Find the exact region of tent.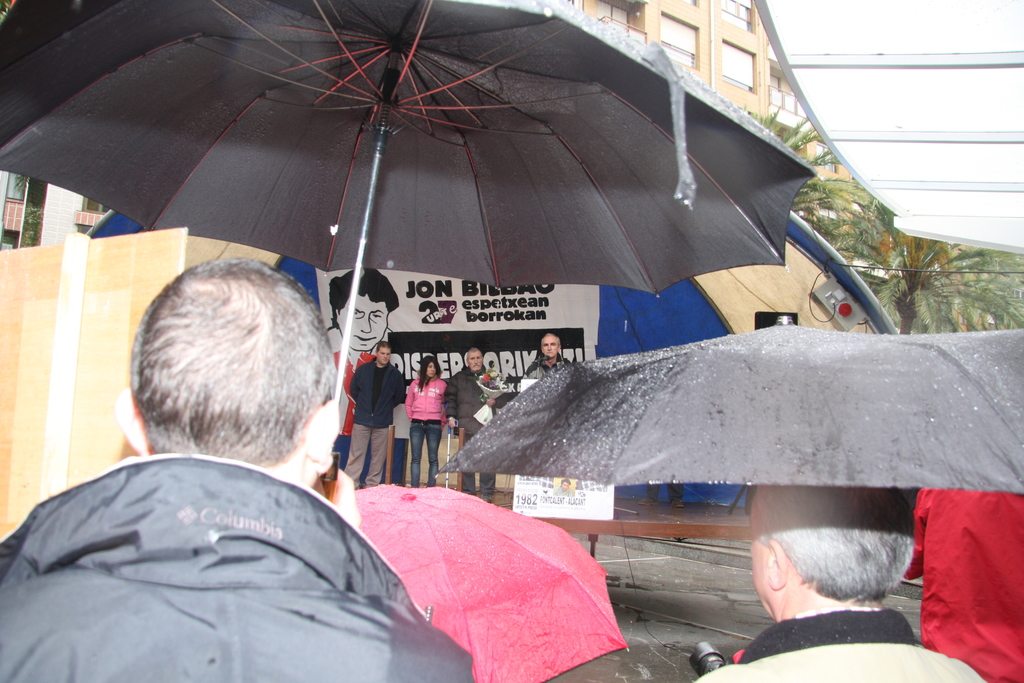
Exact region: (83, 204, 905, 511).
